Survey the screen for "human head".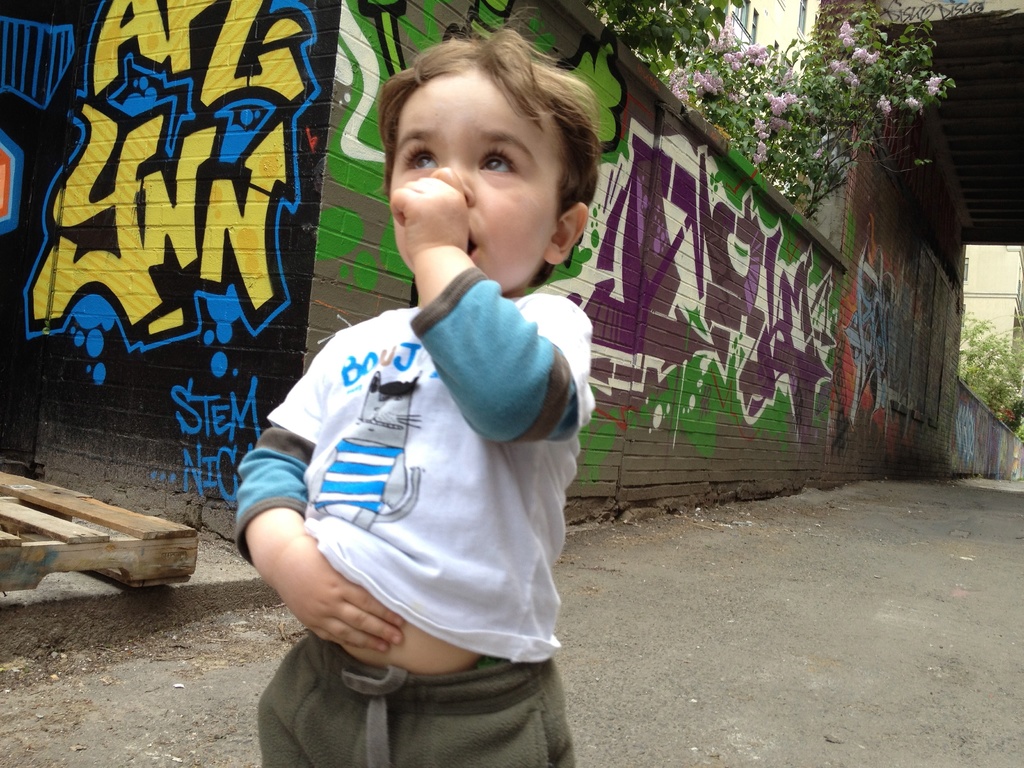
Survey found: {"left": 362, "top": 26, "right": 602, "bottom": 289}.
